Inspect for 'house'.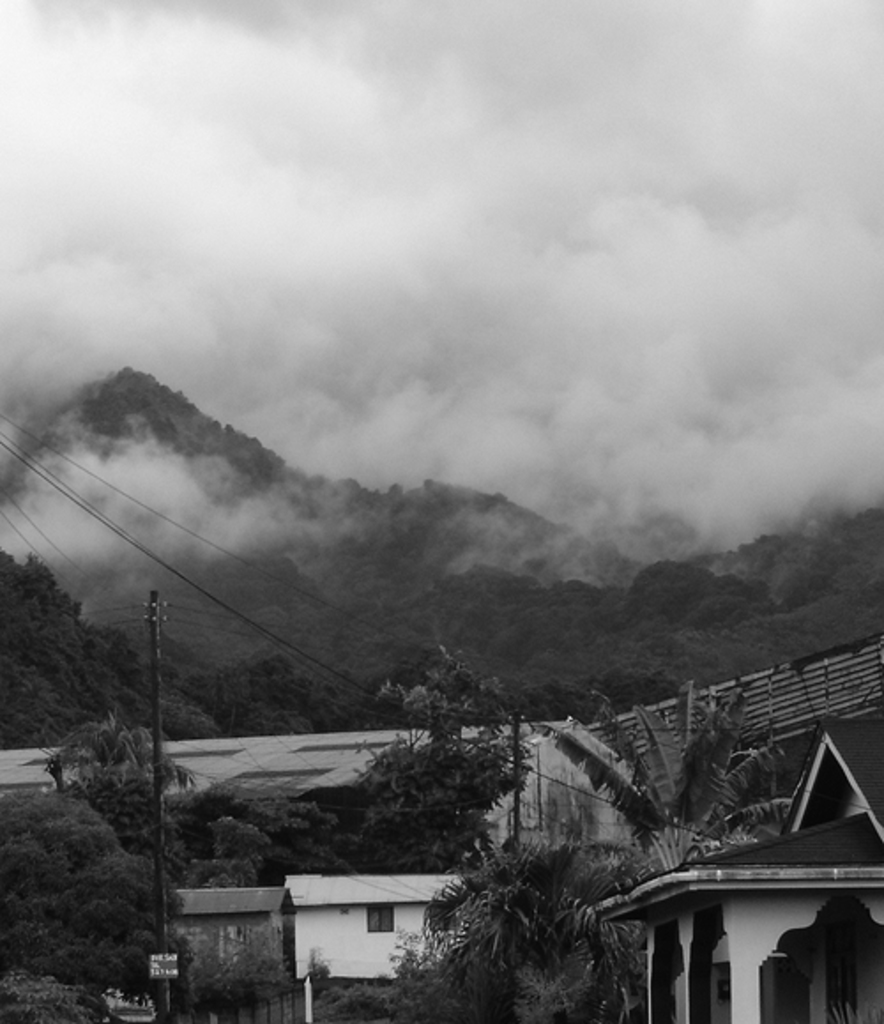
Inspection: bbox=[283, 870, 469, 1012].
